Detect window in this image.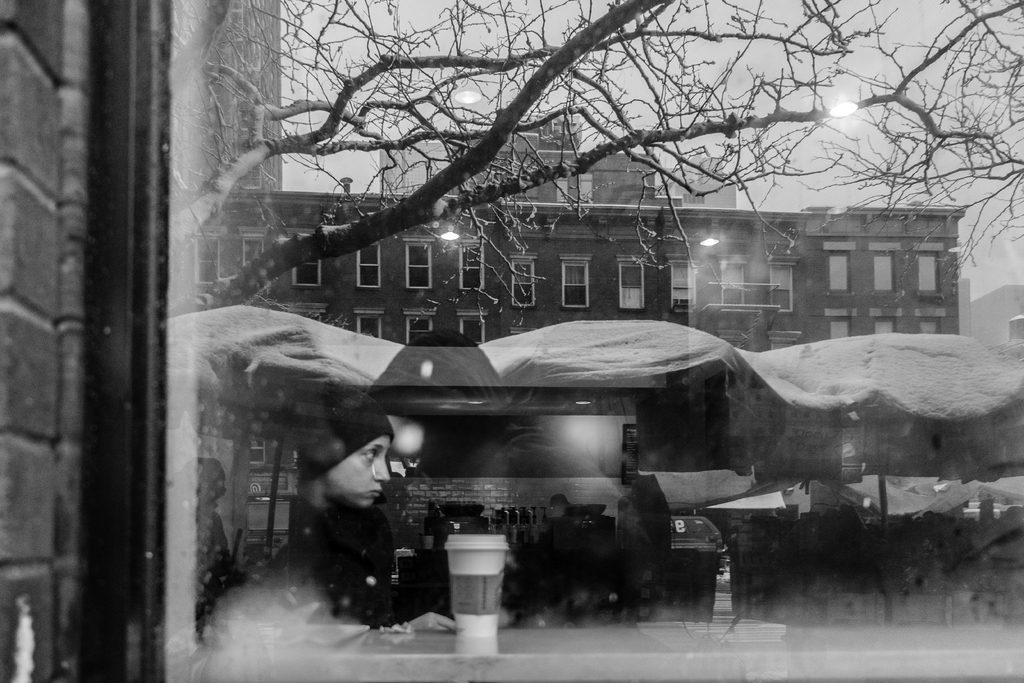
Detection: left=715, top=253, right=755, bottom=304.
